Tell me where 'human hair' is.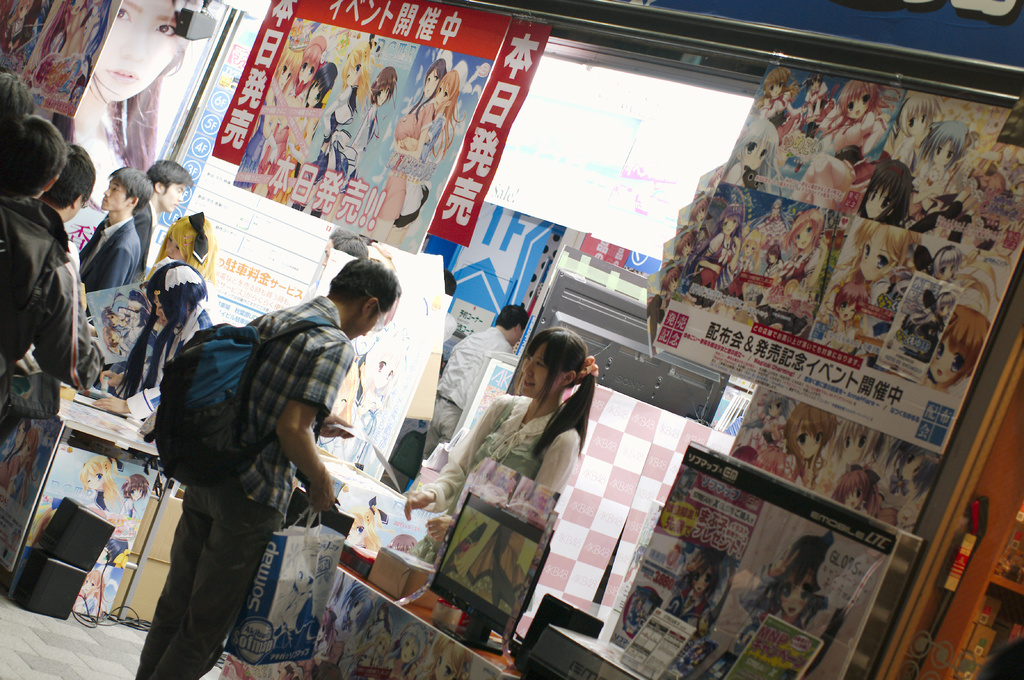
'human hair' is at Rect(751, 537, 828, 610).
